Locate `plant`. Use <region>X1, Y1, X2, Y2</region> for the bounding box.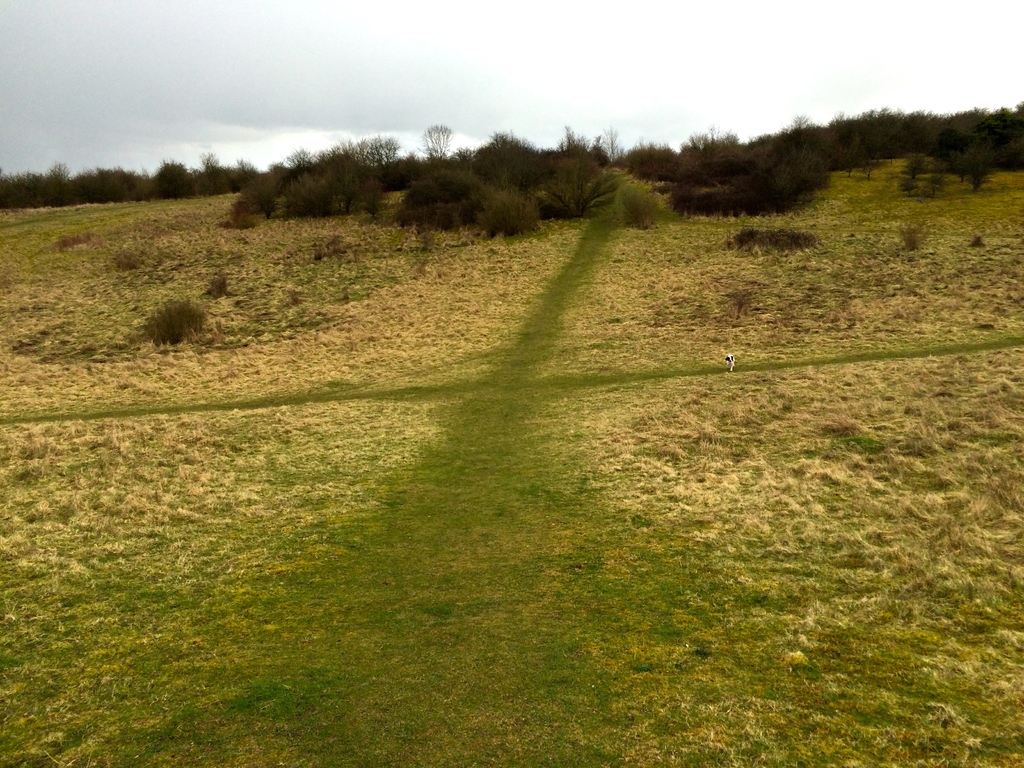
<region>905, 221, 924, 253</region>.
